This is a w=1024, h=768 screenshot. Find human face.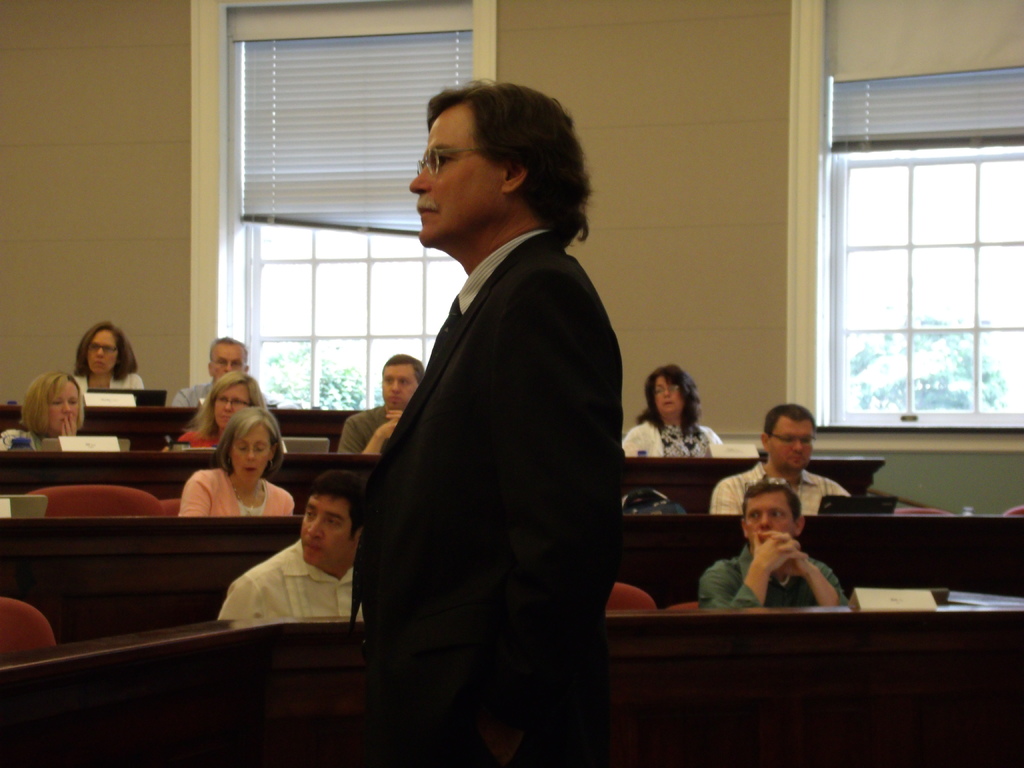
Bounding box: 412/102/499/246.
